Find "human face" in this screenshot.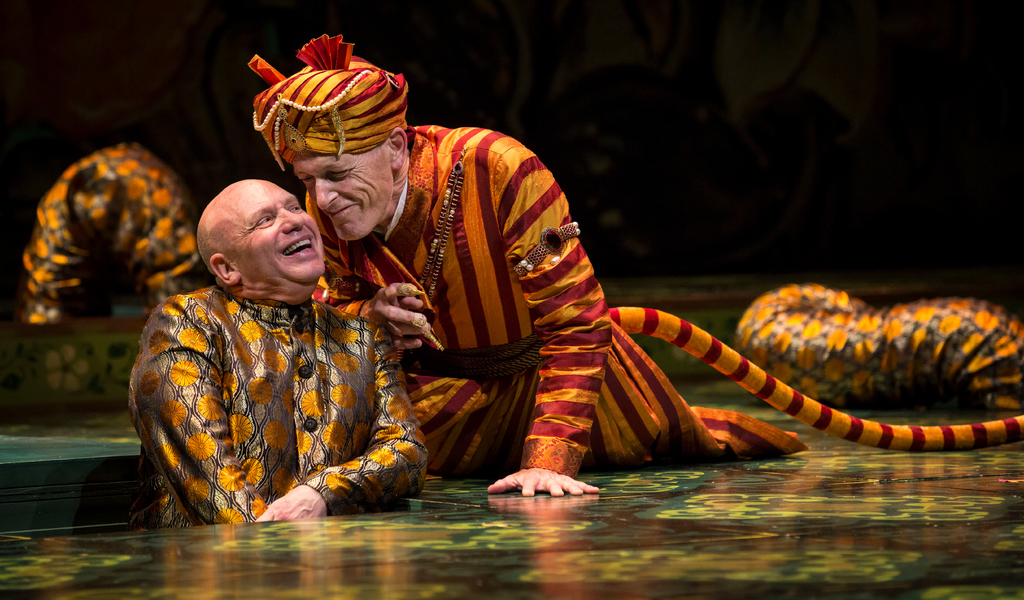
The bounding box for "human face" is l=232, t=170, r=329, b=280.
